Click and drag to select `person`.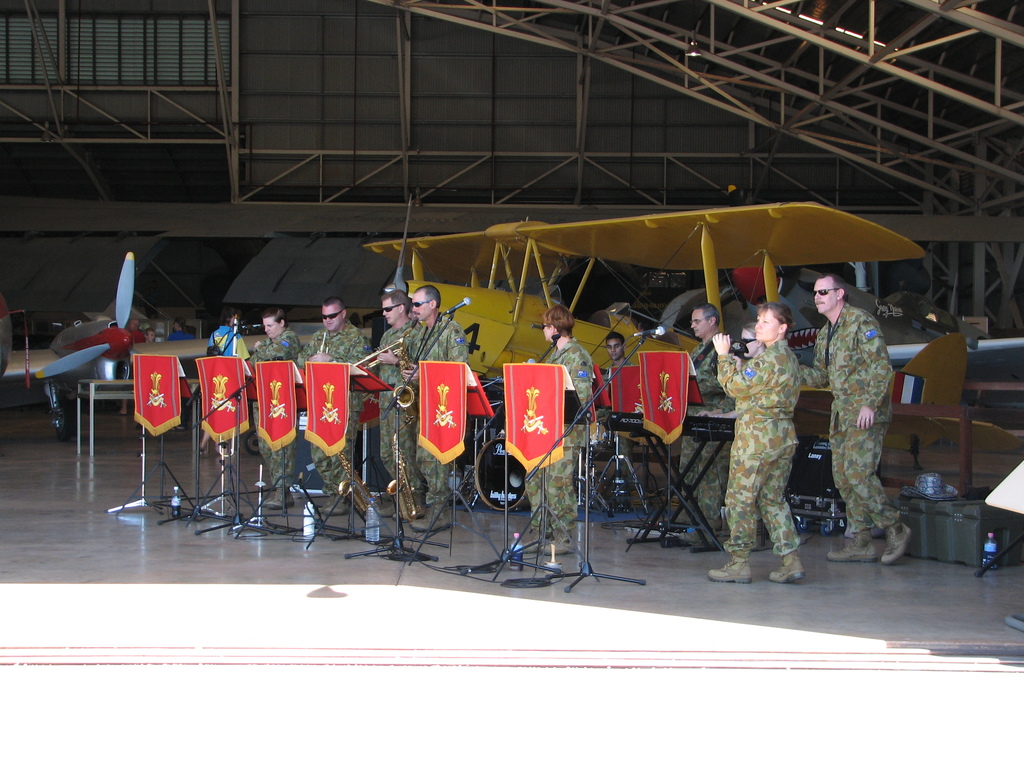
Selection: (685, 291, 740, 554).
